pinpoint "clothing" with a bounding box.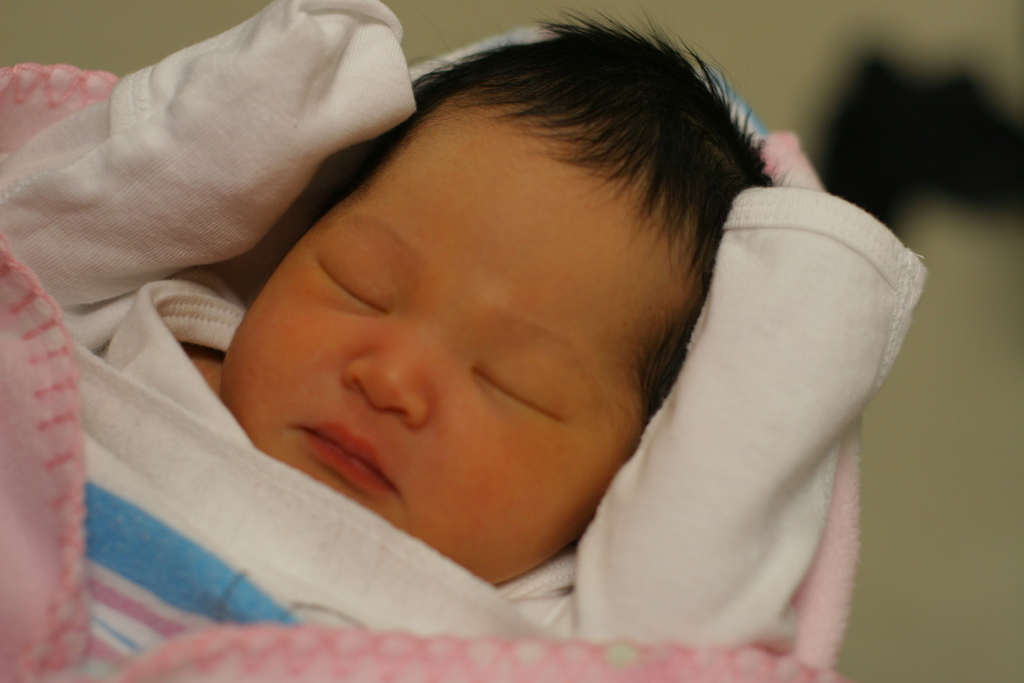
l=0, t=0, r=928, b=682.
